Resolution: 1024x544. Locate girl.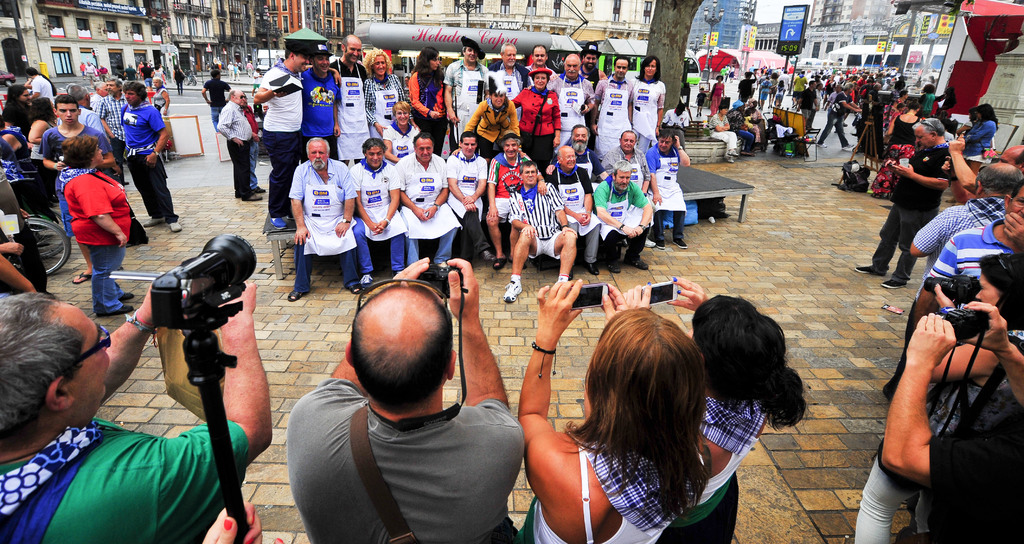
bbox=[516, 278, 708, 543].
